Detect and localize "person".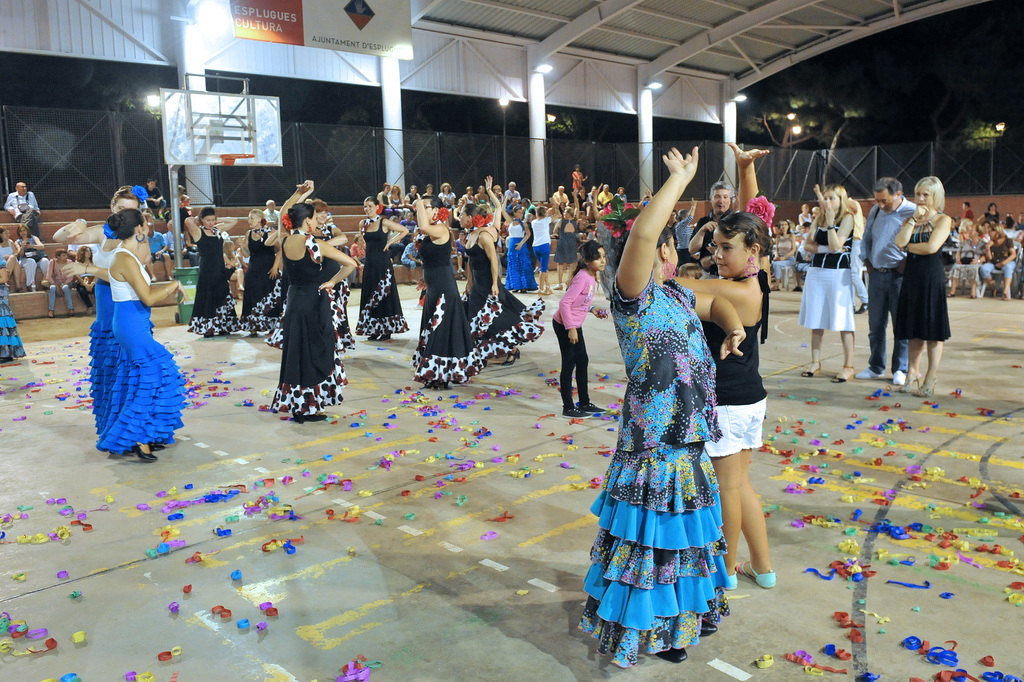
Localized at 856:178:918:384.
